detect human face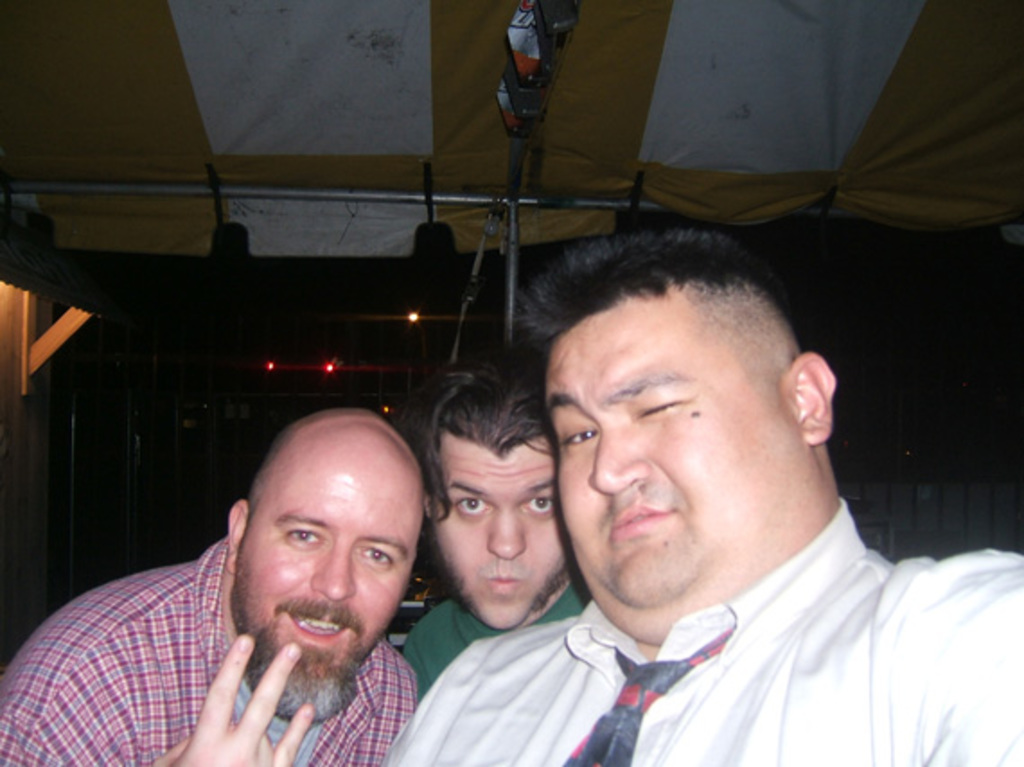
232/442/410/731
